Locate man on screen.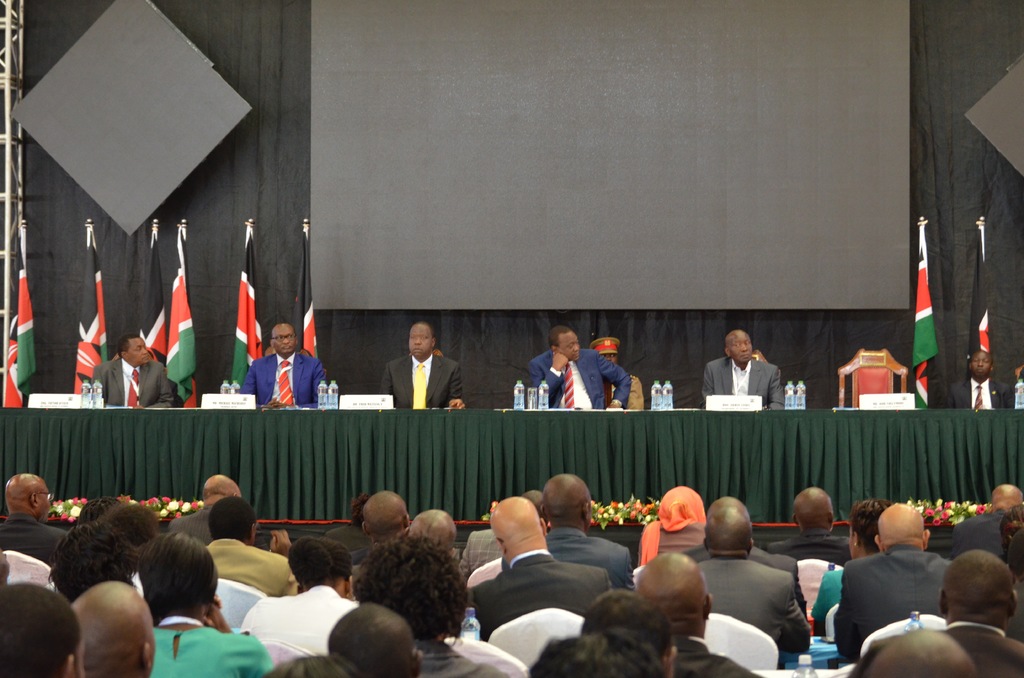
On screen at {"left": 225, "top": 547, "right": 344, "bottom": 658}.
